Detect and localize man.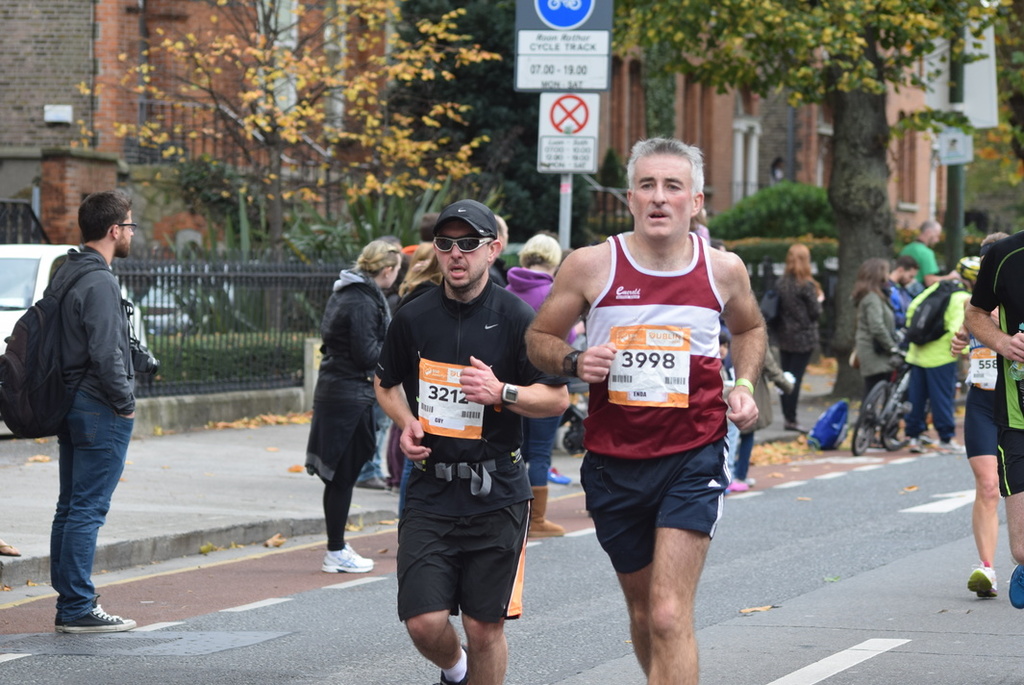
Localized at [x1=512, y1=135, x2=770, y2=684].
